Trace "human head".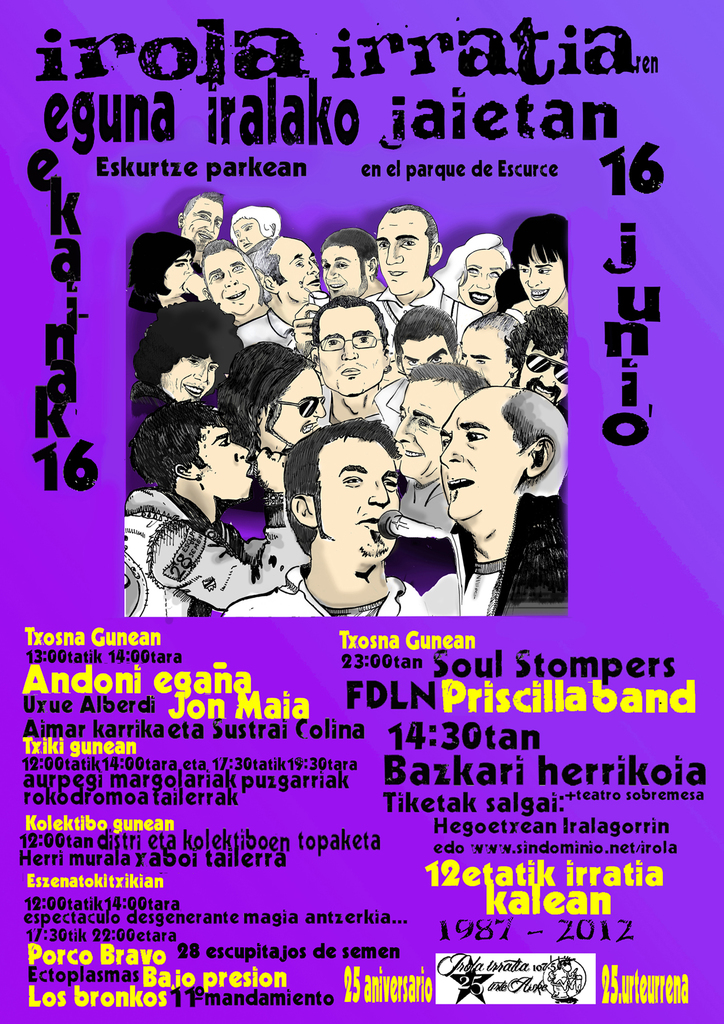
Traced to l=457, t=314, r=524, b=388.
